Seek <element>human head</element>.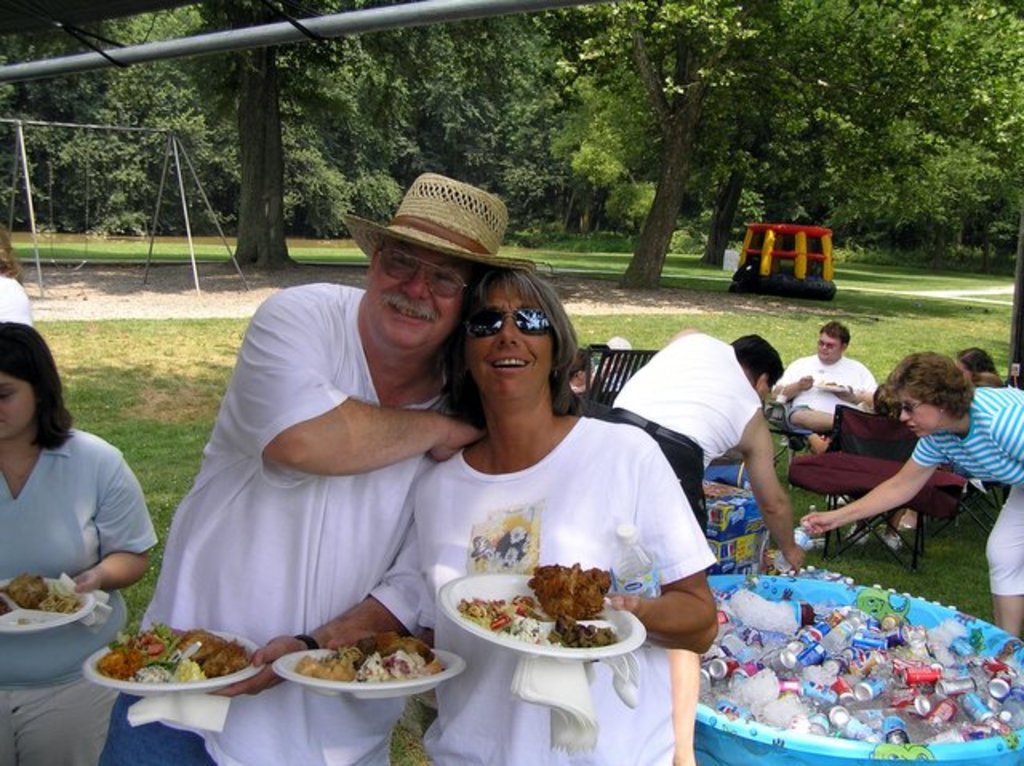
[458,267,574,406].
